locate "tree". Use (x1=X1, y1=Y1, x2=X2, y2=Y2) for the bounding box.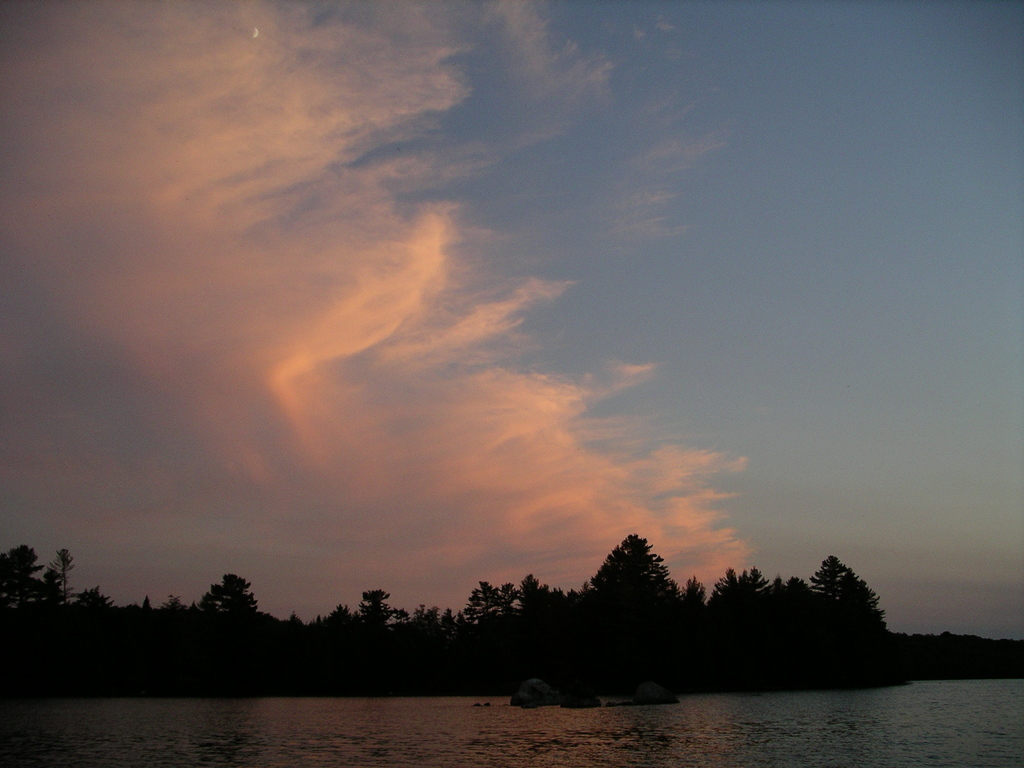
(x1=707, y1=568, x2=739, y2=637).
